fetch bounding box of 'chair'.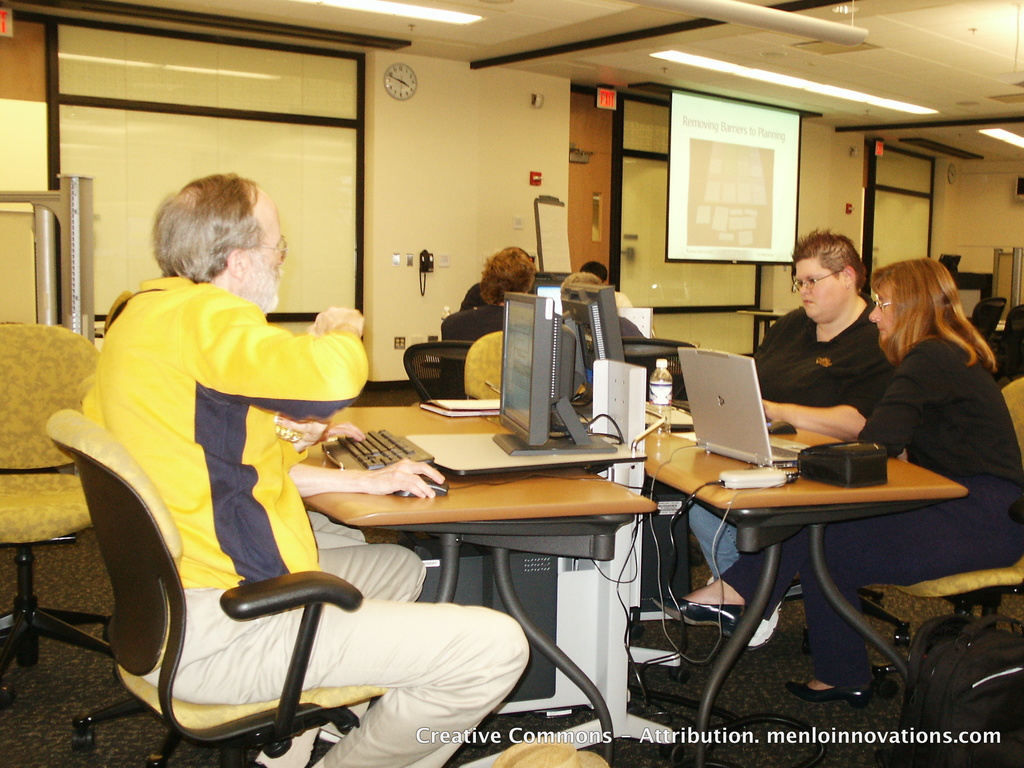
Bbox: bbox(890, 380, 1023, 628).
